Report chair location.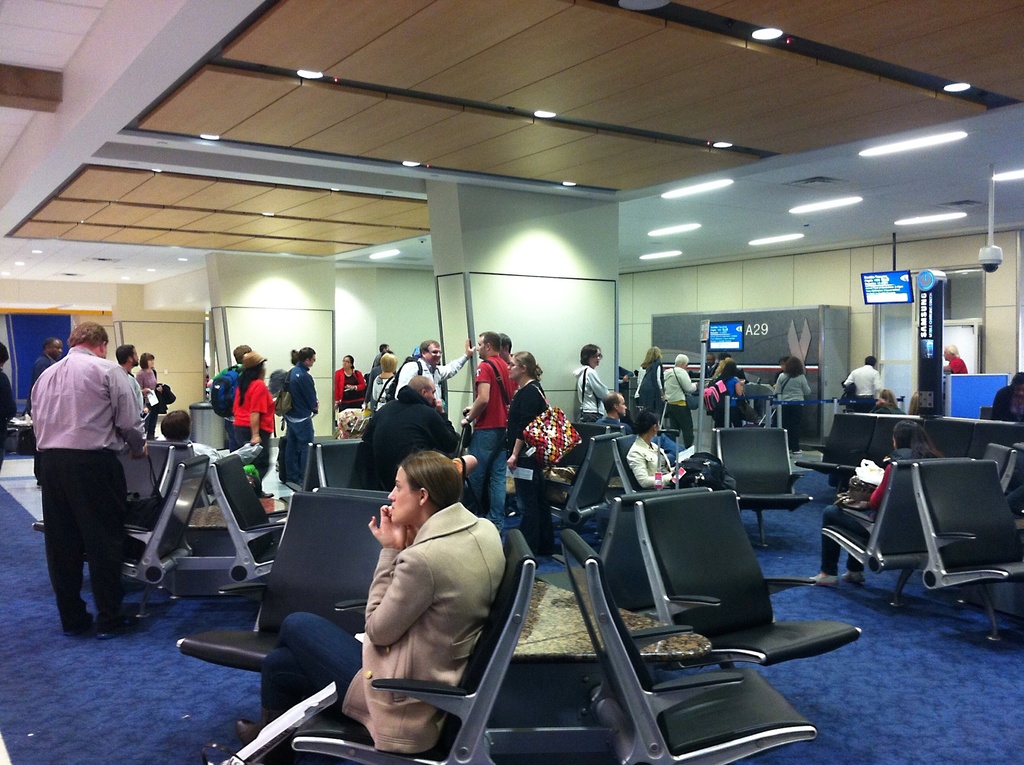
Report: (630, 493, 860, 668).
